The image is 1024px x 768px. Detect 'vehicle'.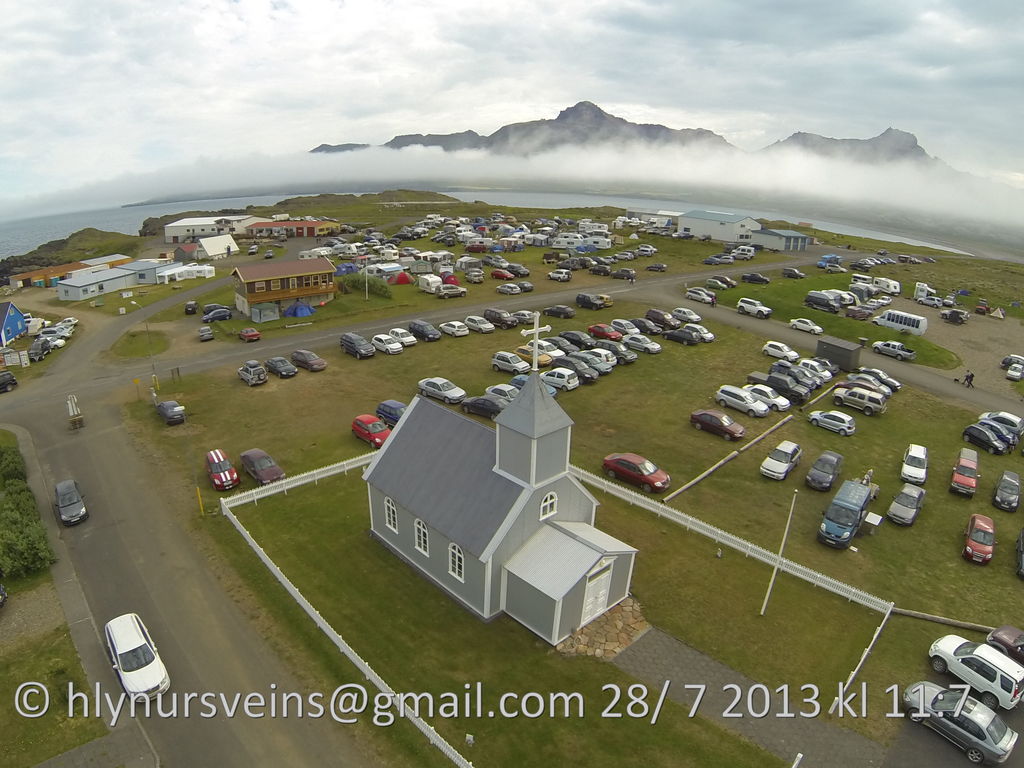
Detection: 606:314:640:333.
